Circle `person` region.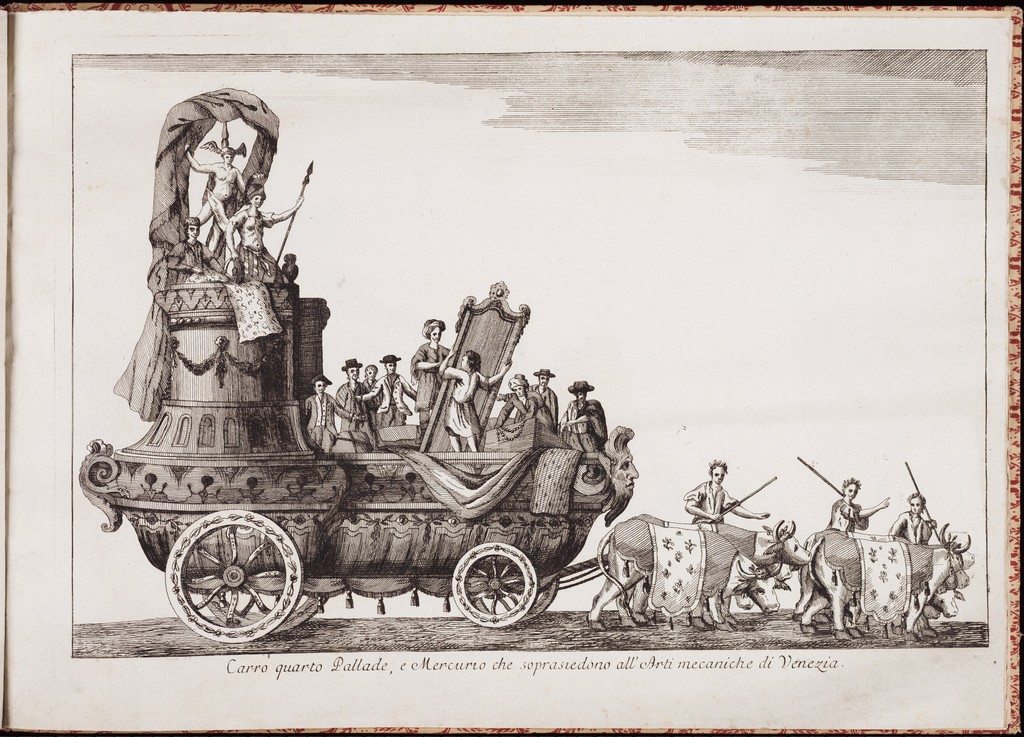
Region: <region>227, 182, 307, 286</region>.
